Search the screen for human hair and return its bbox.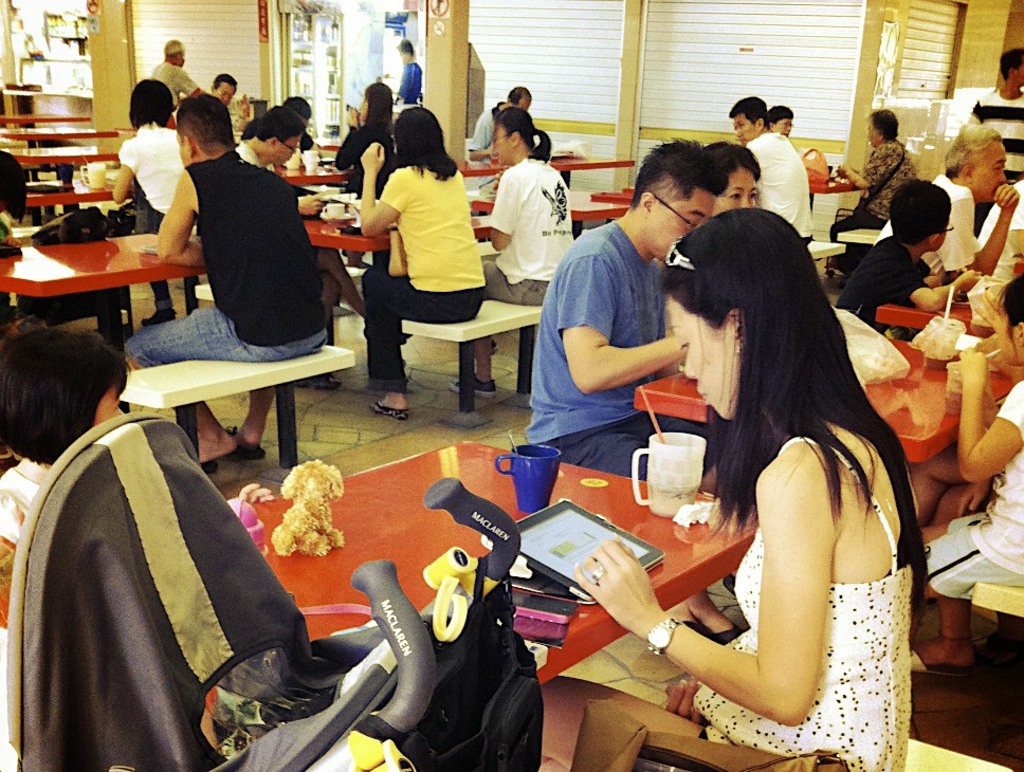
Found: Rect(661, 207, 930, 601).
